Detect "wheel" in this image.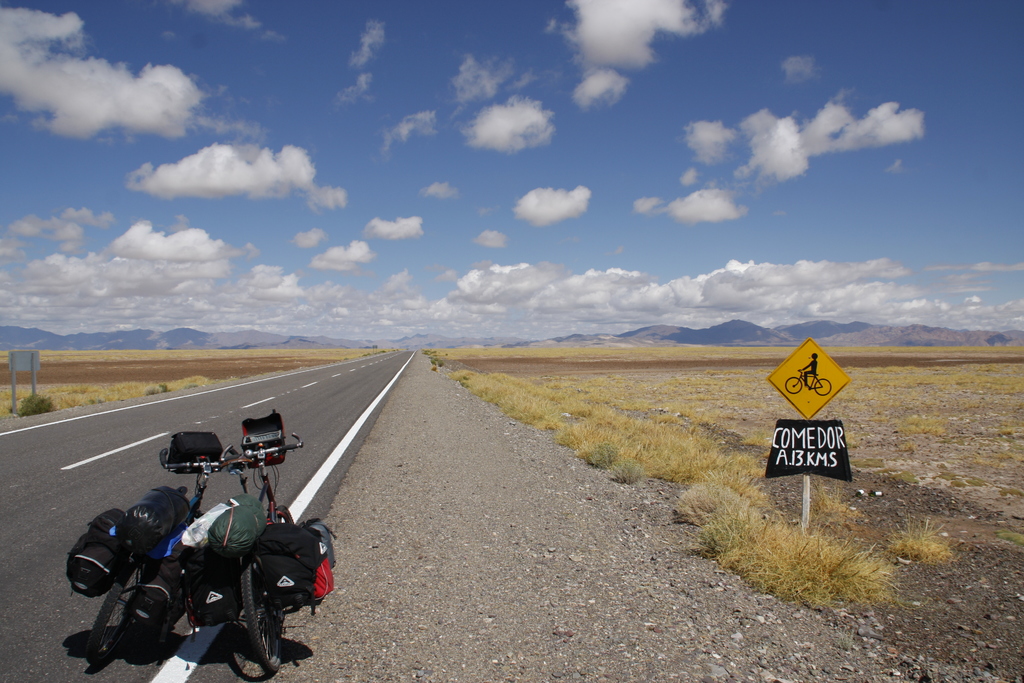
Detection: box=[86, 555, 149, 670].
